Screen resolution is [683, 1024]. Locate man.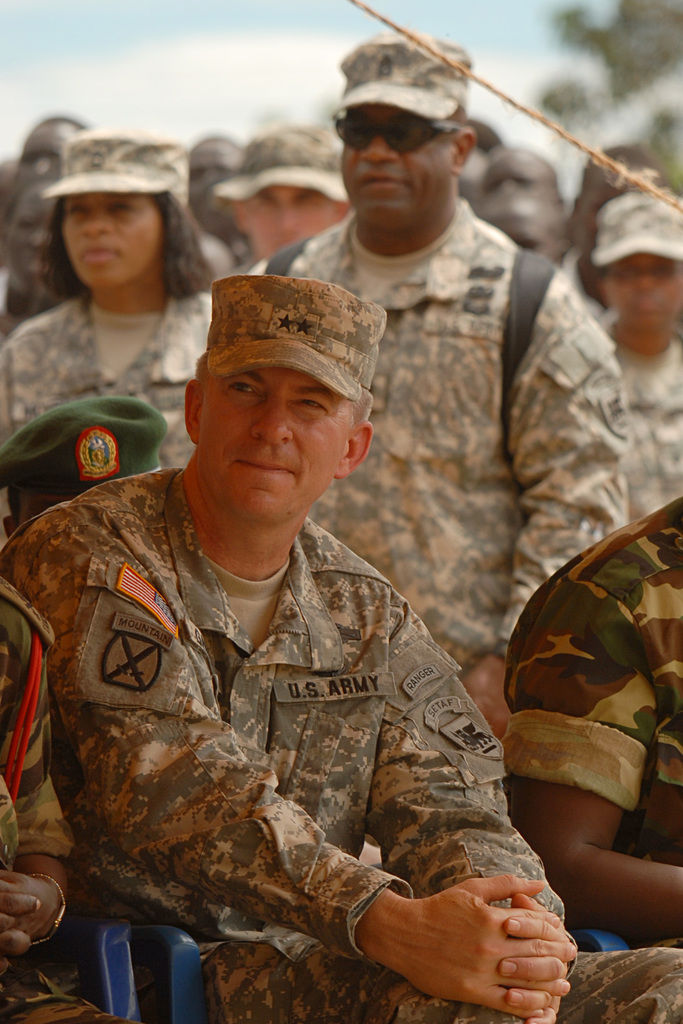
box(561, 139, 679, 349).
